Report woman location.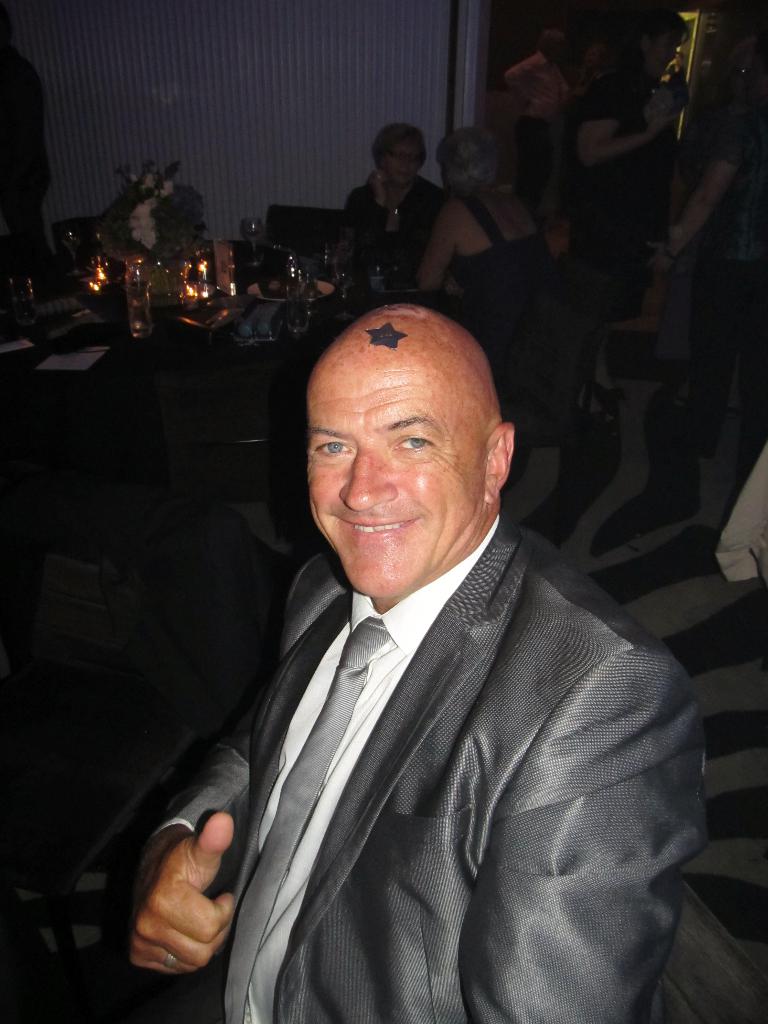
Report: BBox(325, 116, 466, 304).
